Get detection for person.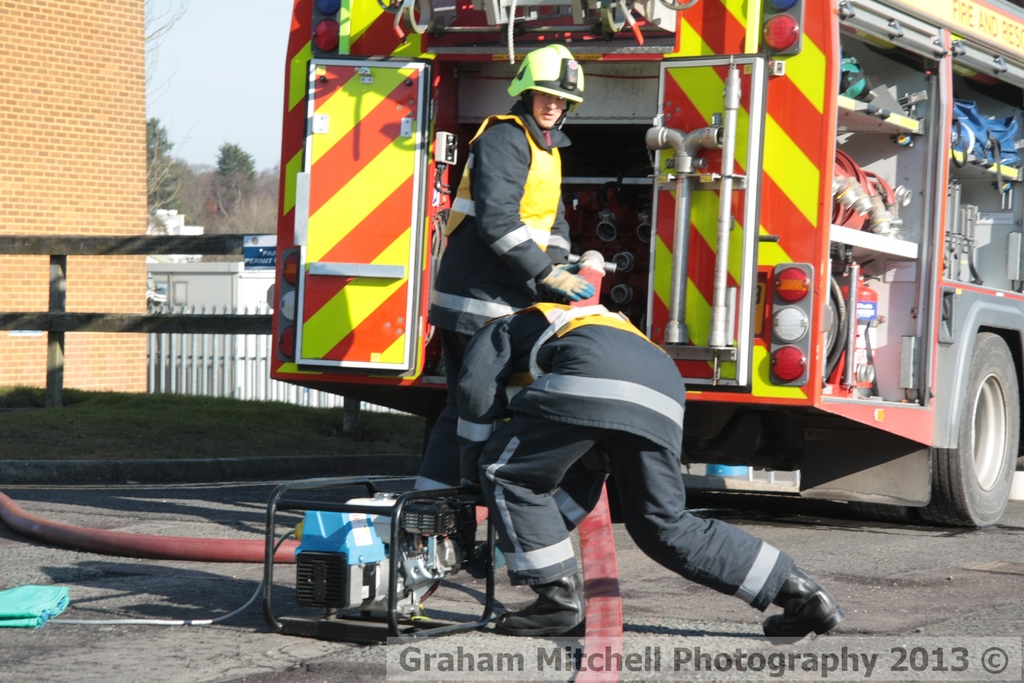
Detection: region(458, 299, 847, 648).
